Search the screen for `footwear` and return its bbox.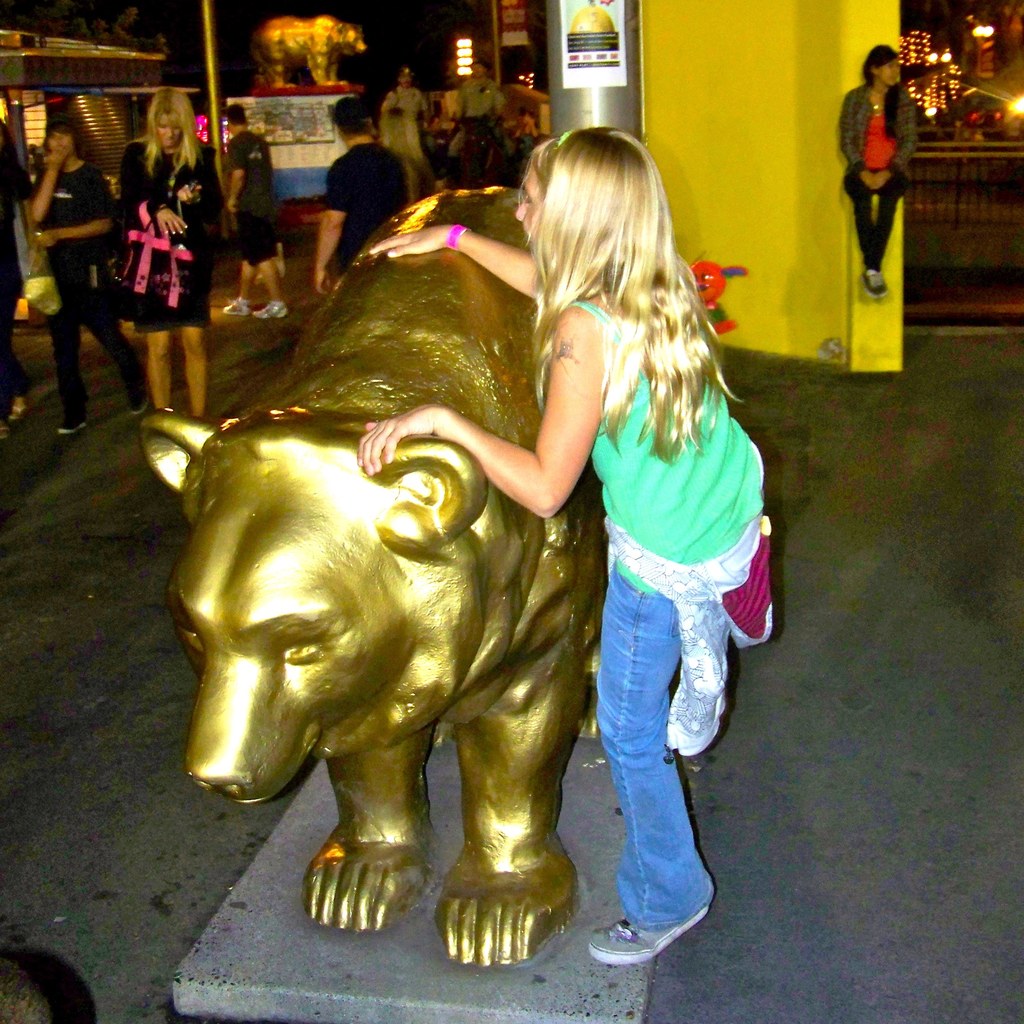
Found: left=610, top=855, right=708, bottom=971.
